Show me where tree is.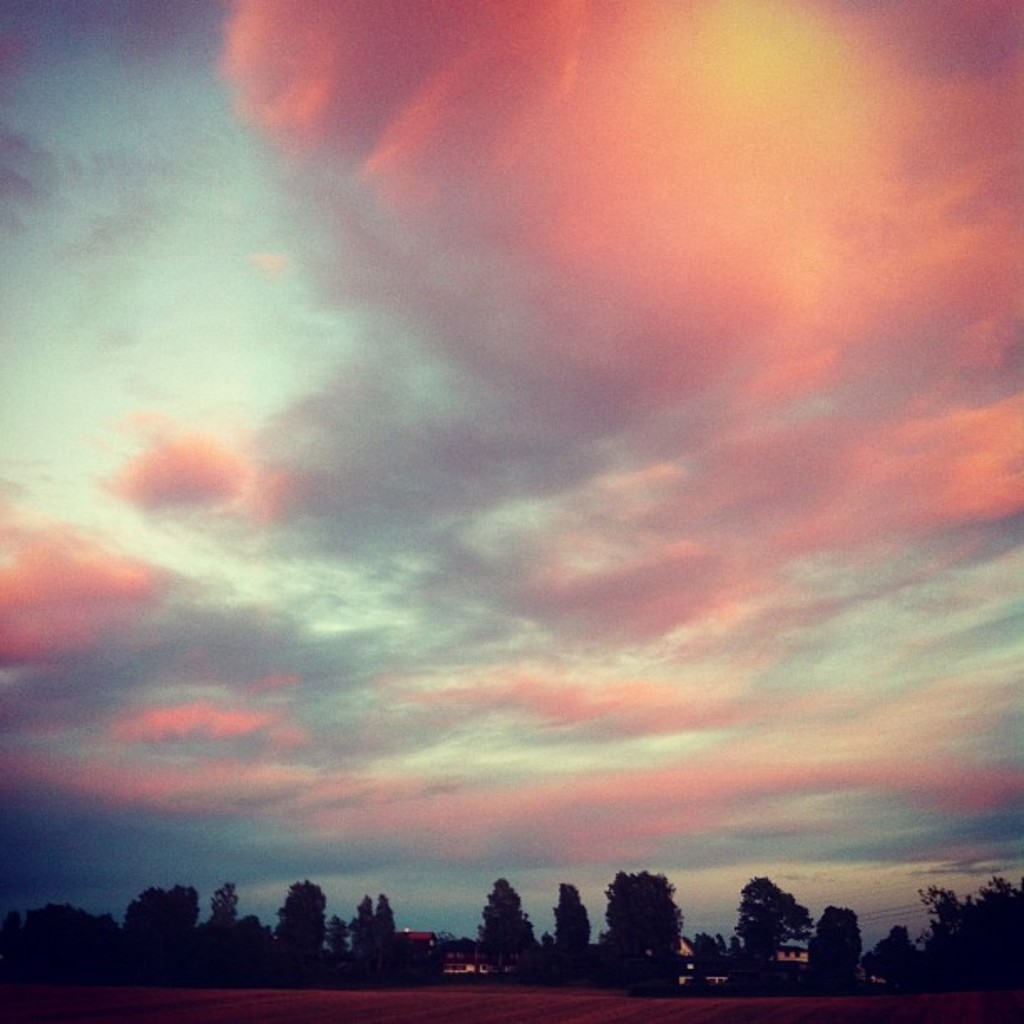
tree is at 805,904,860,996.
